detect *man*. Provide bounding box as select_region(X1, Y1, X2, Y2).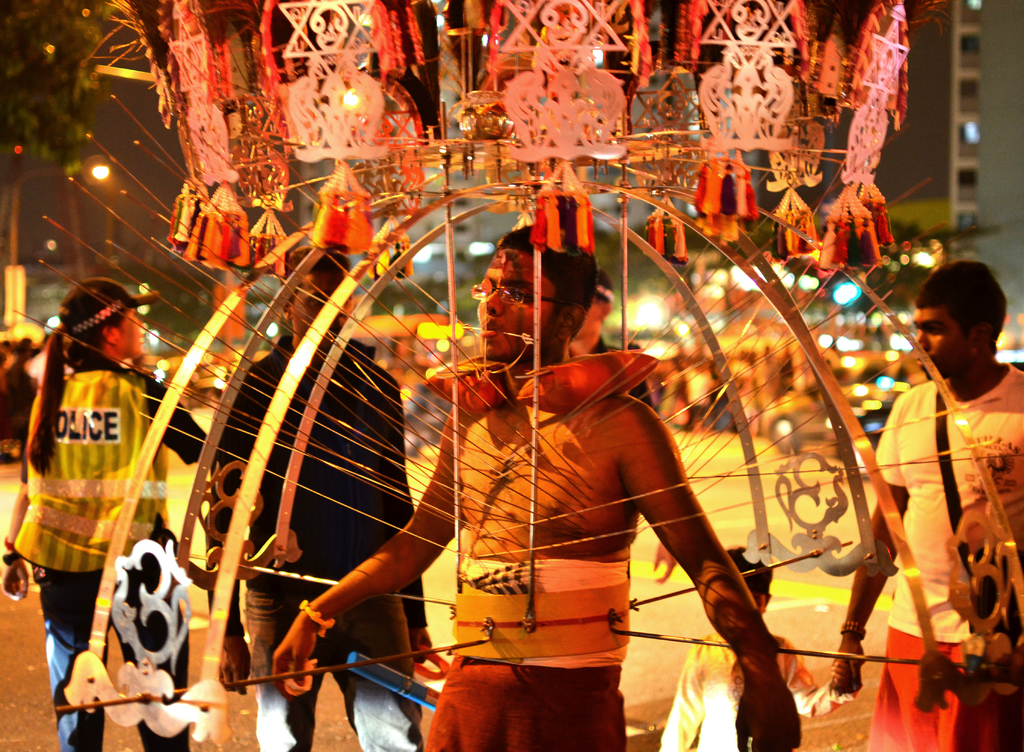
select_region(196, 247, 434, 748).
